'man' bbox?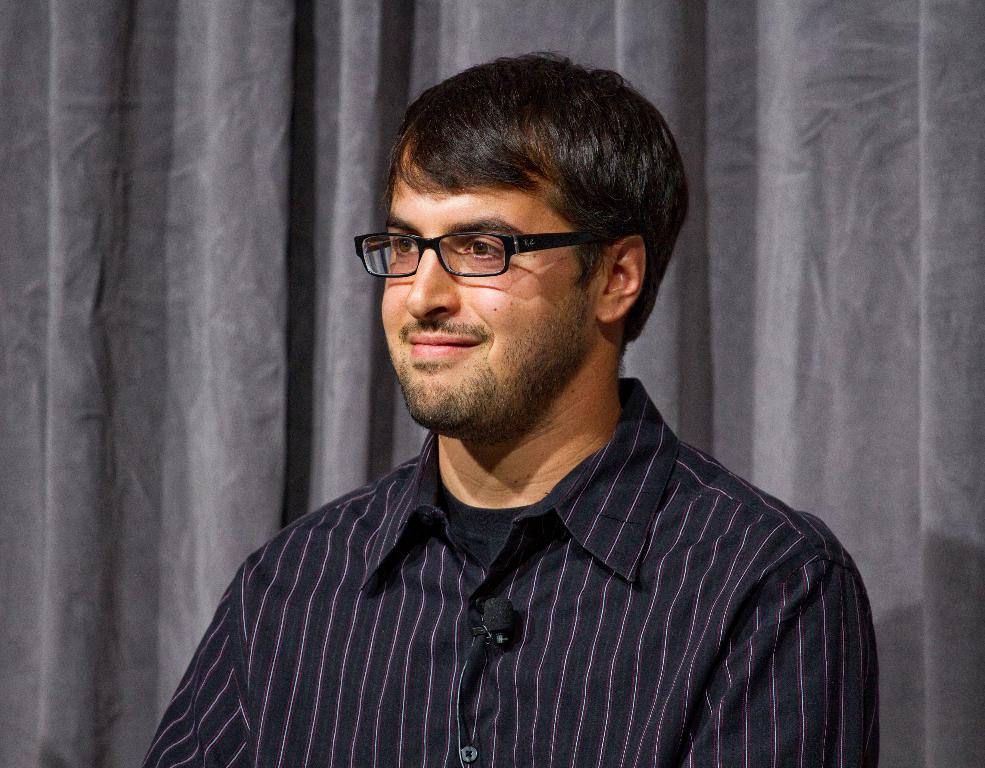
[129,64,879,746]
